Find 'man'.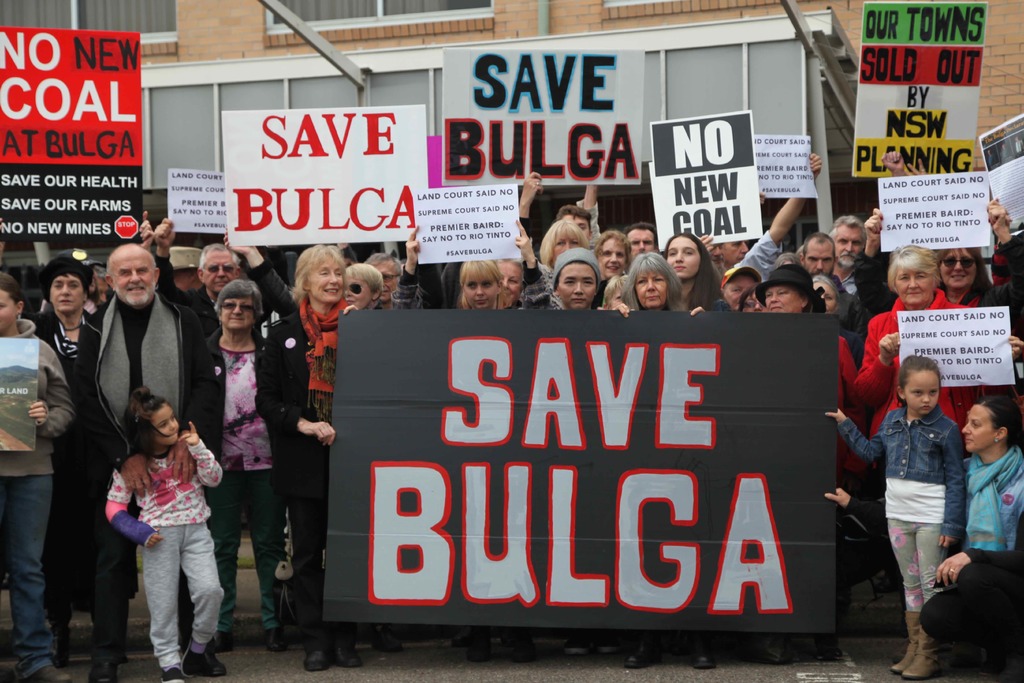
<bbox>799, 228, 866, 331</bbox>.
